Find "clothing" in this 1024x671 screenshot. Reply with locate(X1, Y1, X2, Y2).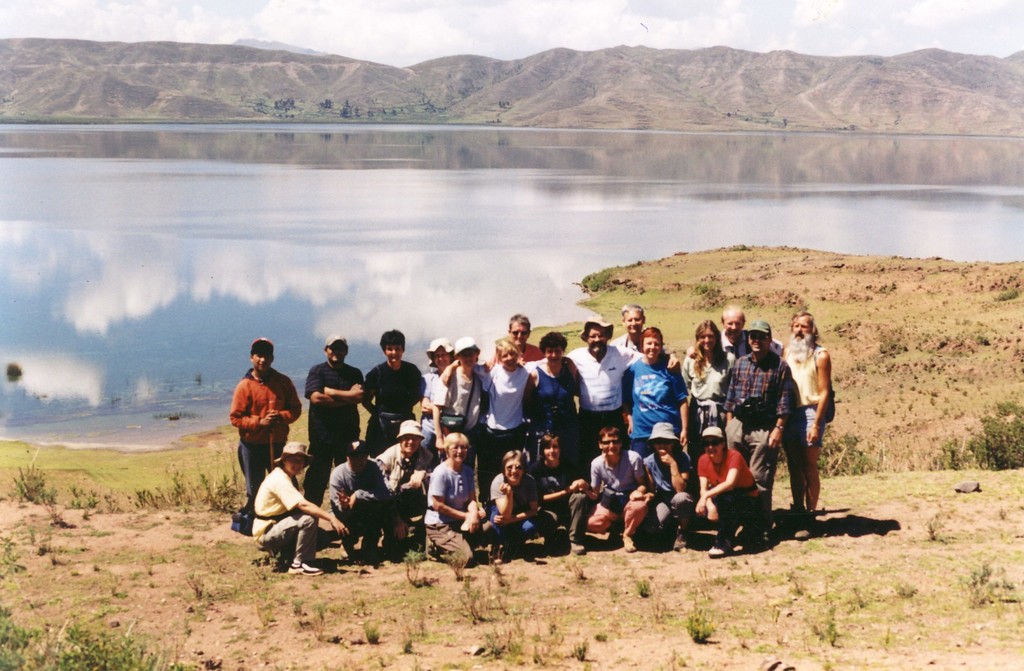
locate(363, 358, 420, 436).
